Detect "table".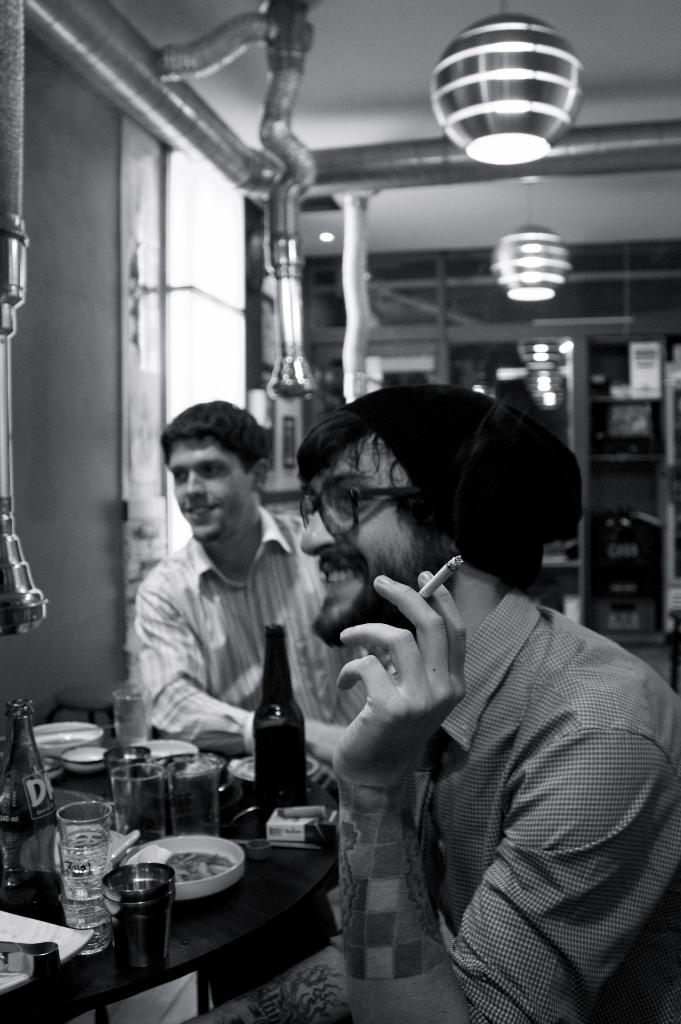
Detected at 35, 803, 364, 1022.
